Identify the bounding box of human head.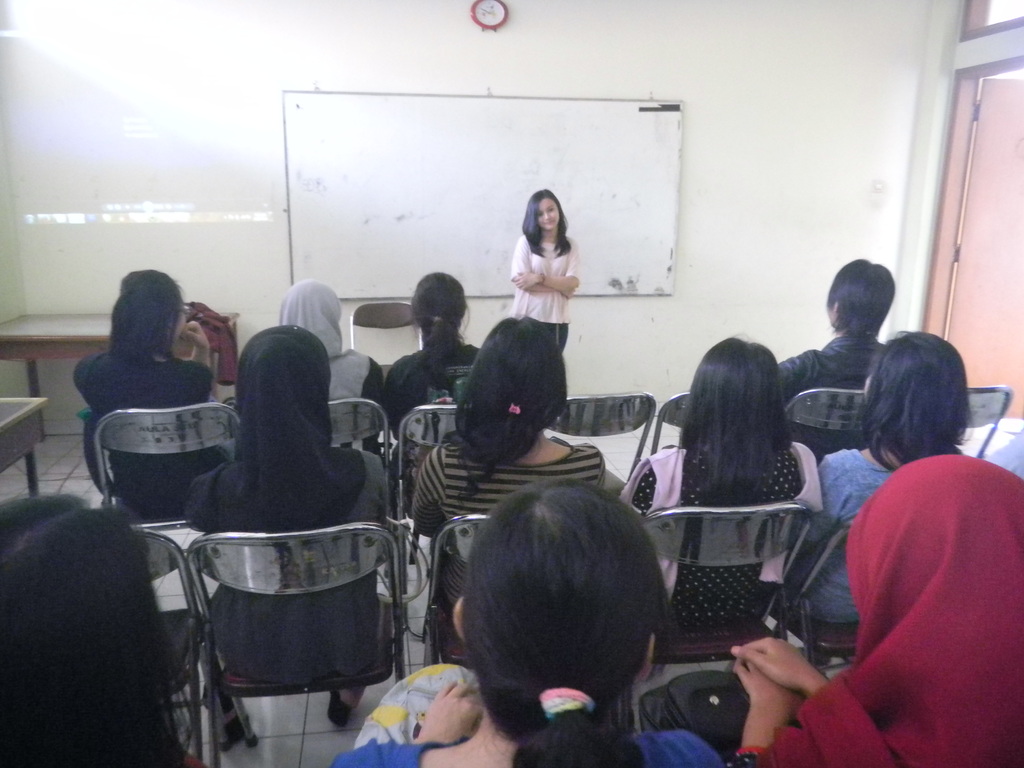
(left=844, top=456, right=1023, bottom=712).
